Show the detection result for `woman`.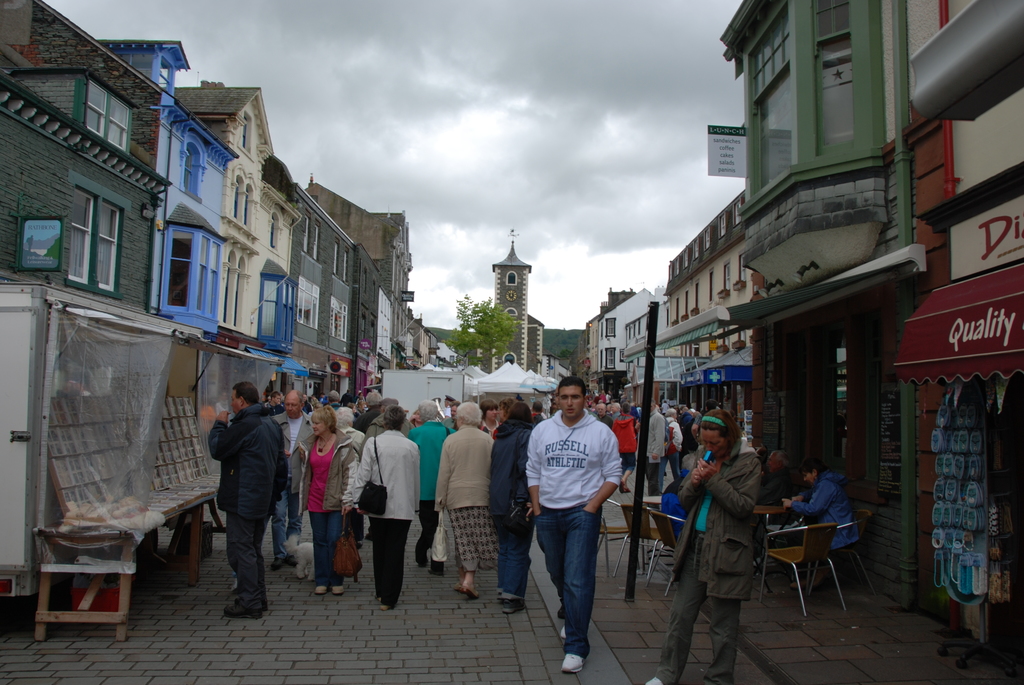
select_region(780, 455, 859, 587).
